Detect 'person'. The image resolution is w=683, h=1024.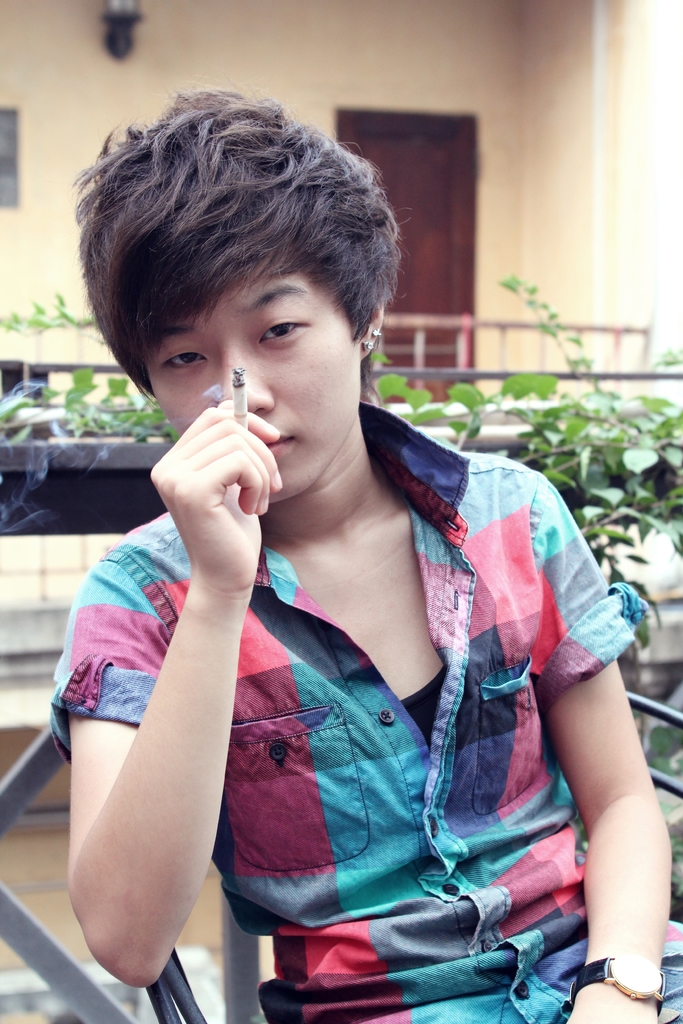
[x1=59, y1=103, x2=589, y2=1023].
